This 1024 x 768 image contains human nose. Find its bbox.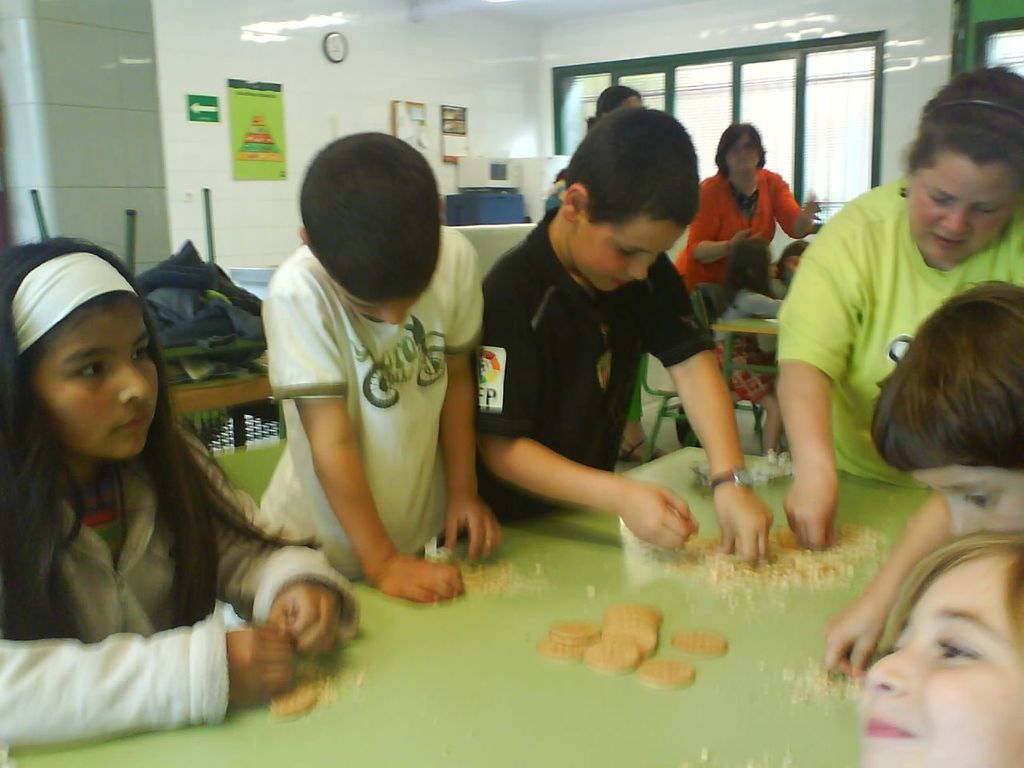
box=[940, 202, 972, 232].
